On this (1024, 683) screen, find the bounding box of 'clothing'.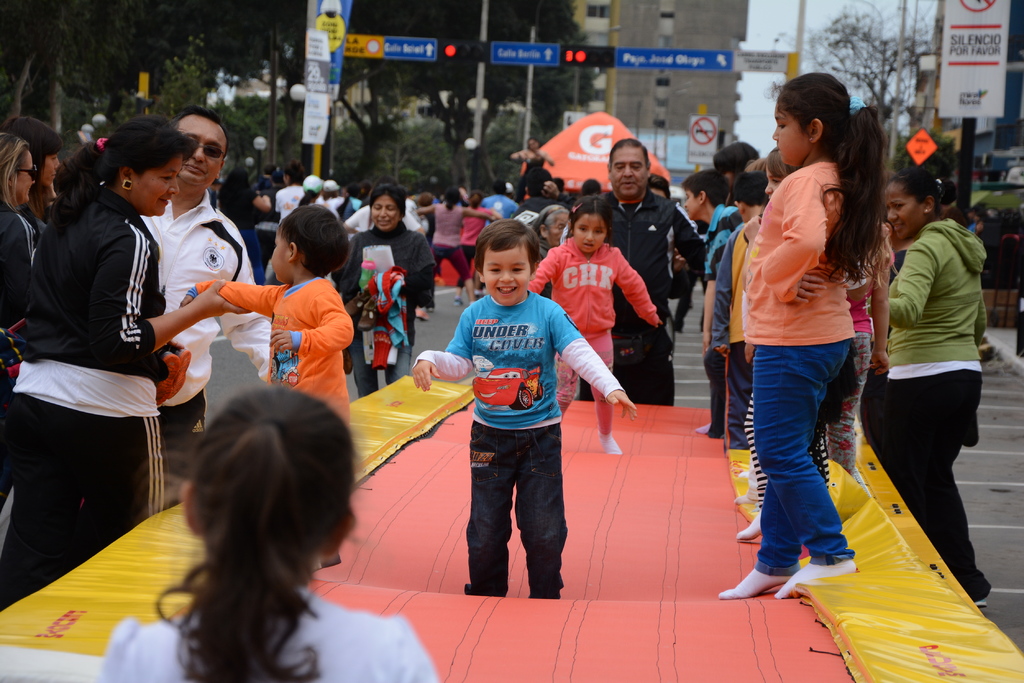
Bounding box: bbox=(100, 584, 455, 682).
